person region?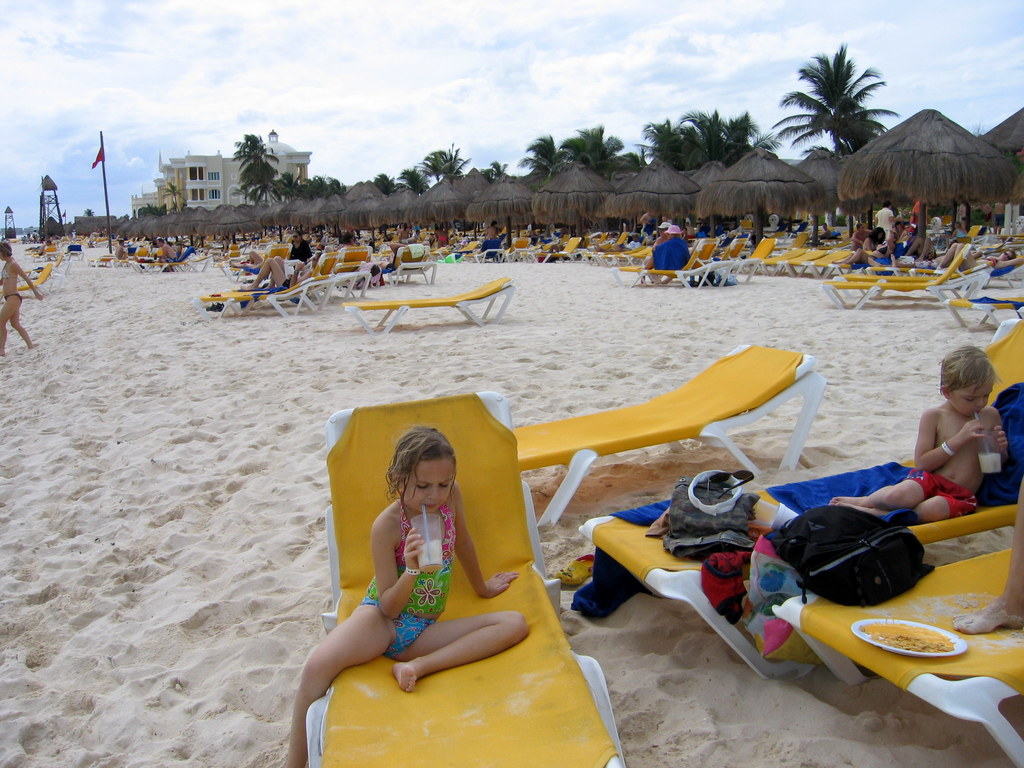
pyautogui.locateOnScreen(2, 244, 40, 355)
